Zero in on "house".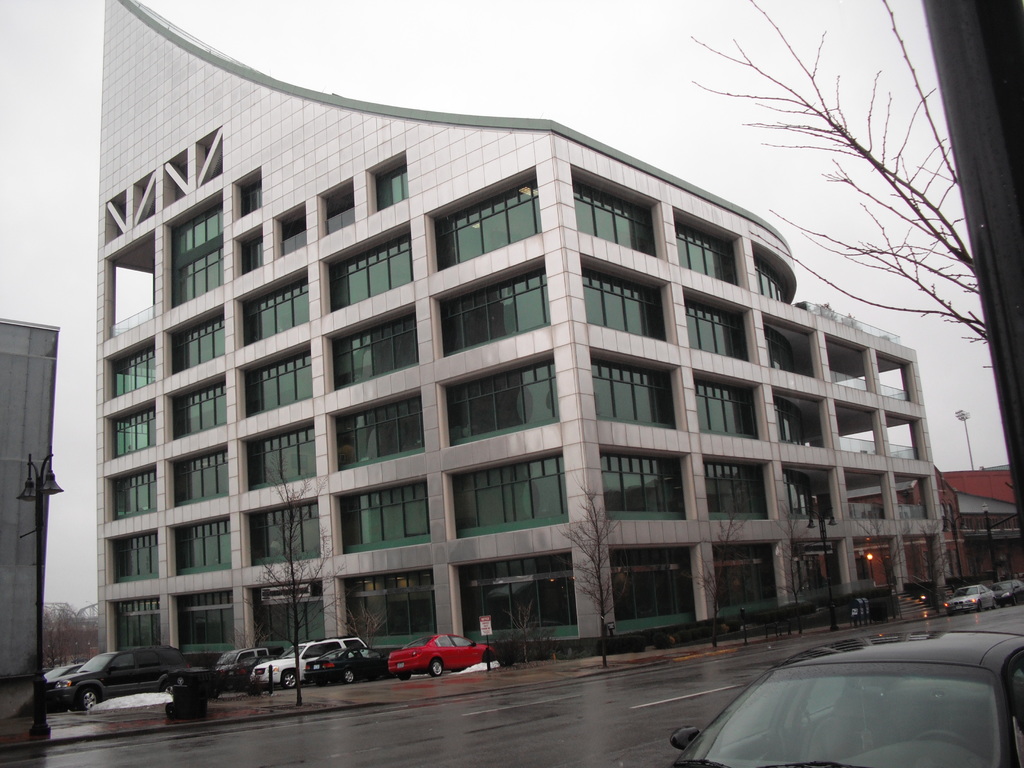
Zeroed in: 99 2 954 663.
